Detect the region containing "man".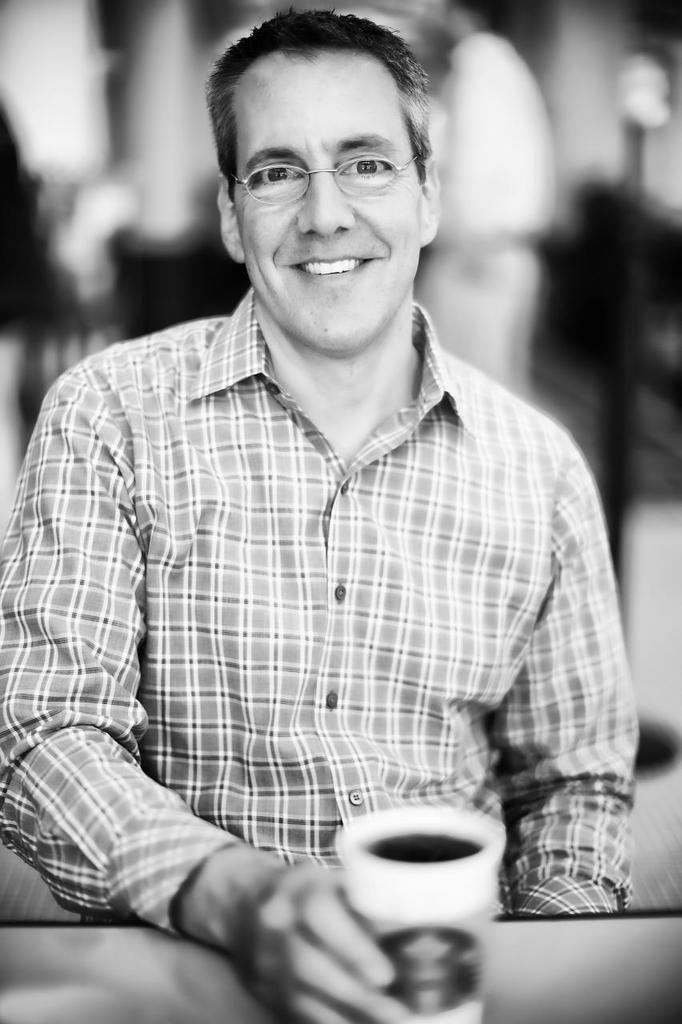
x1=0 y1=5 x2=636 y2=991.
